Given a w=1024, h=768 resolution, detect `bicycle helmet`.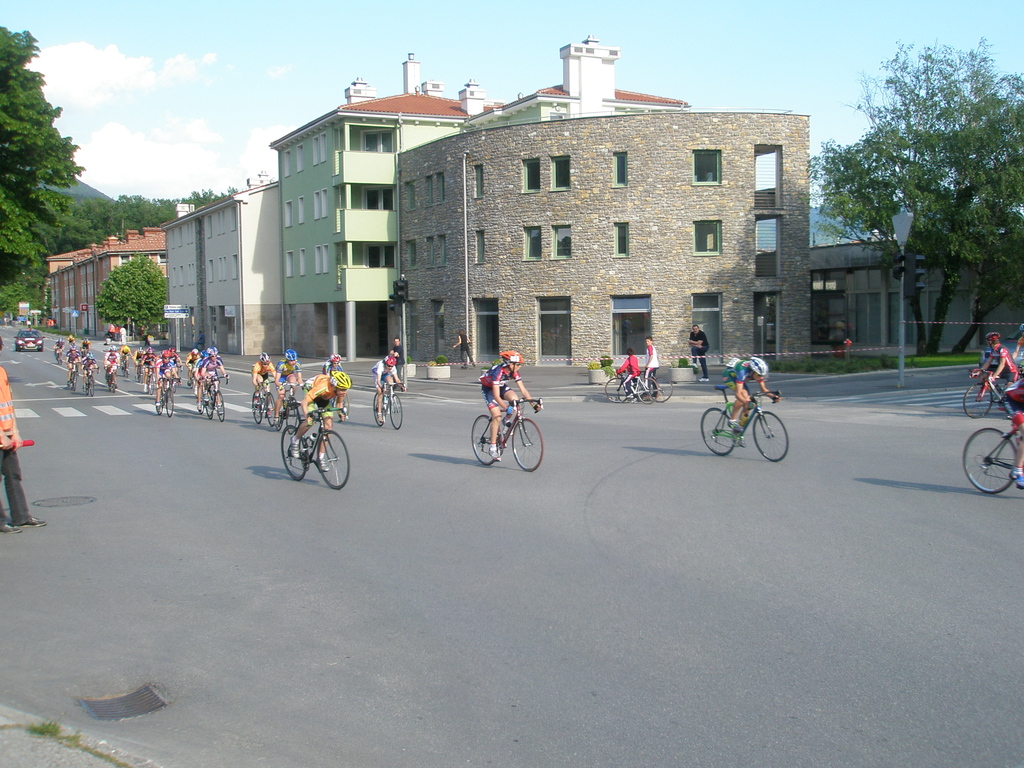
210 346 218 354.
